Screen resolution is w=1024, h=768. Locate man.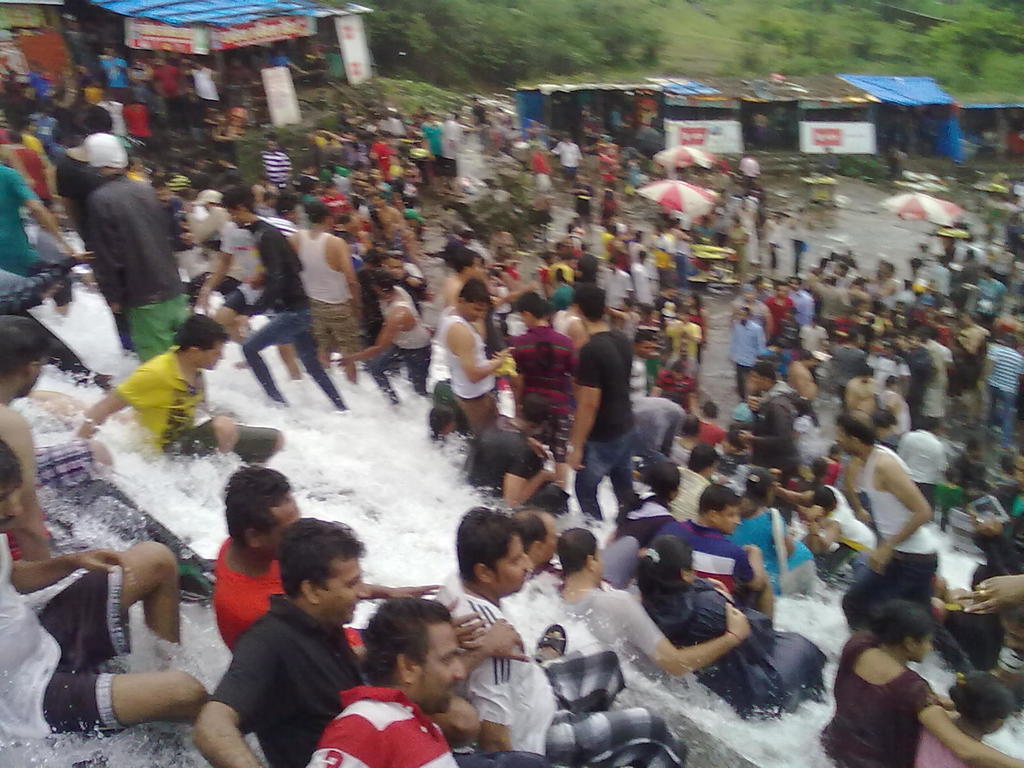
[65,129,197,363].
